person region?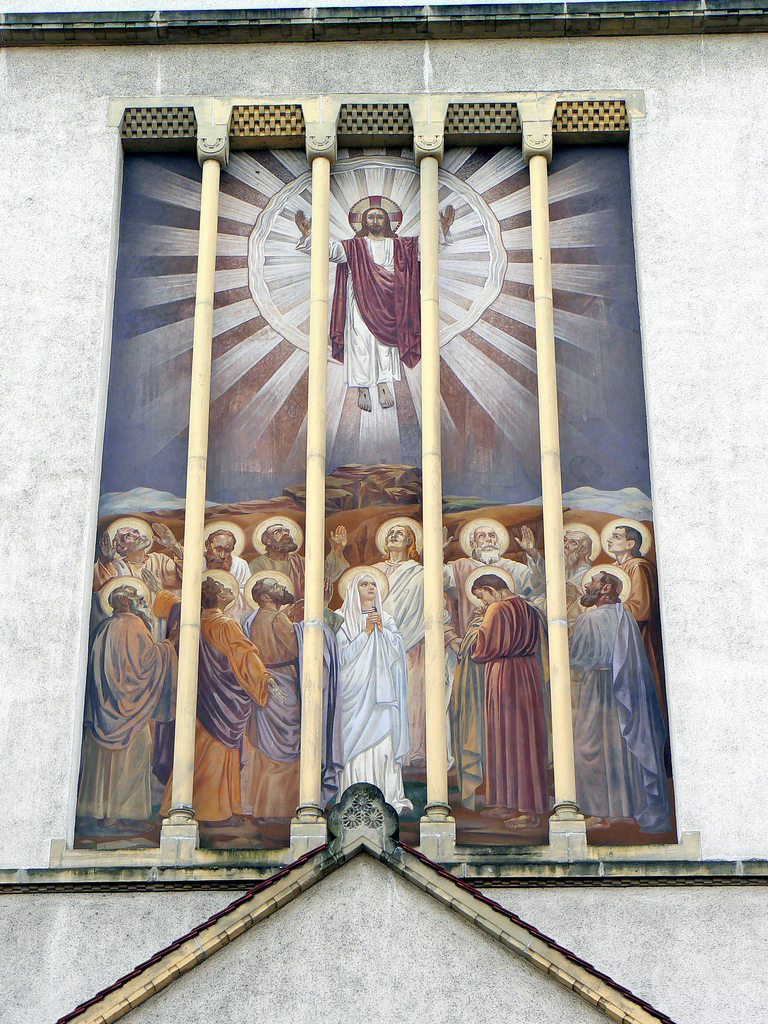
<box>239,505,353,627</box>
